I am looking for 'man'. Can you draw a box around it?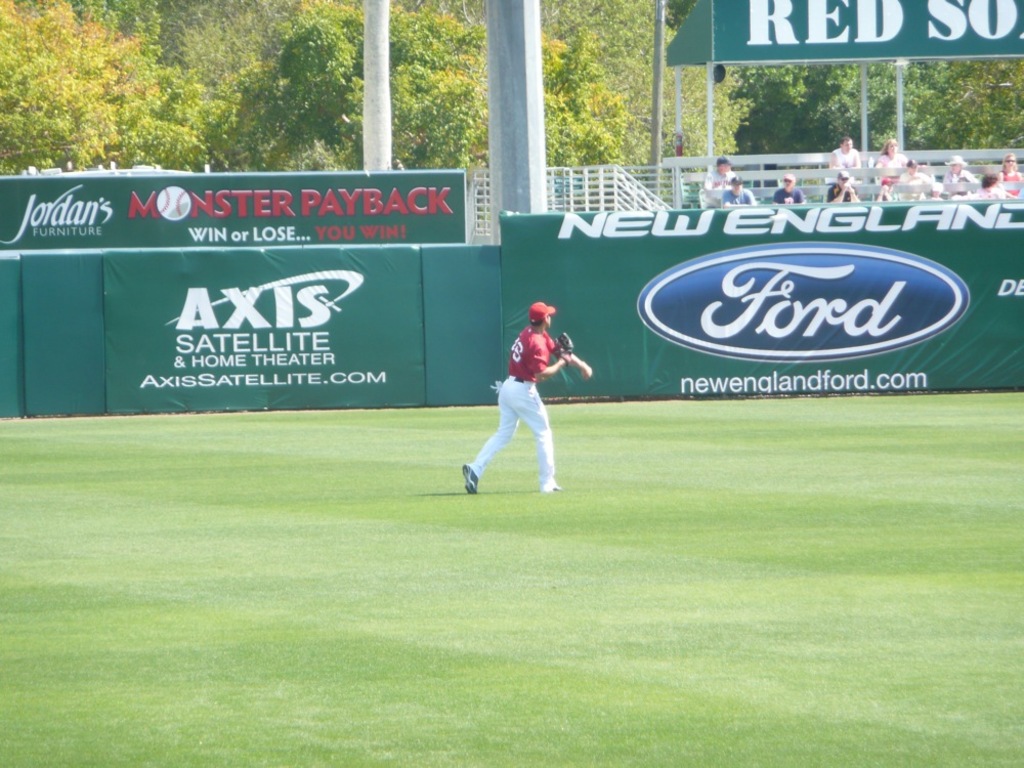
Sure, the bounding box is <box>705,155,748,186</box>.
